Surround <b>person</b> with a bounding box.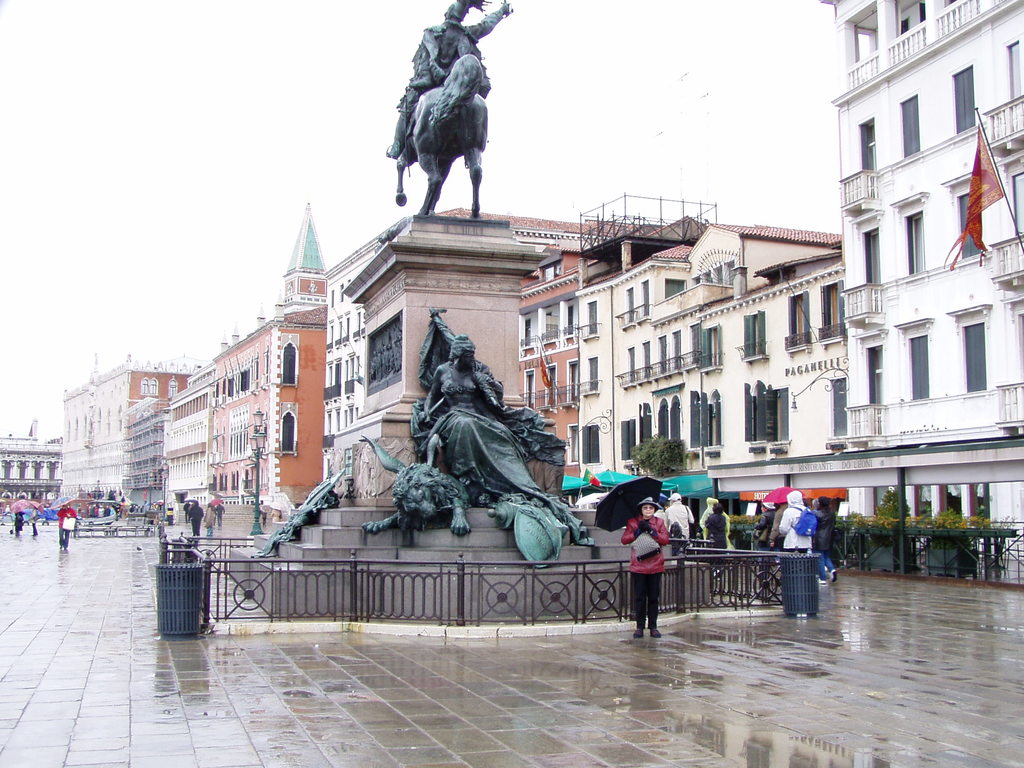
left=189, top=502, right=204, bottom=534.
